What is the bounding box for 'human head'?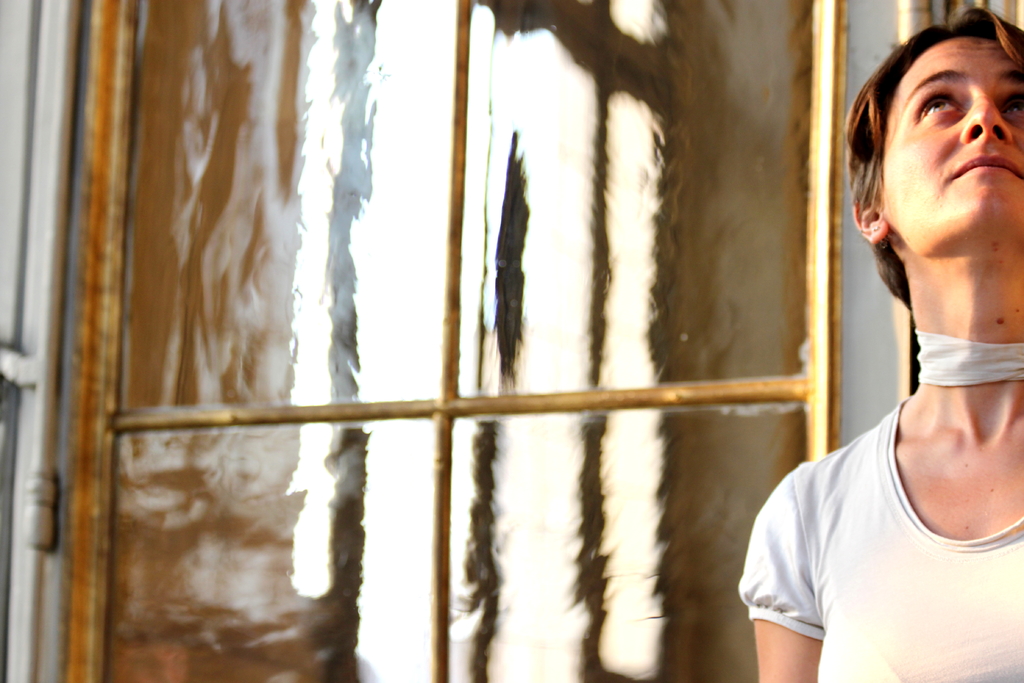
locate(864, 12, 1023, 286).
